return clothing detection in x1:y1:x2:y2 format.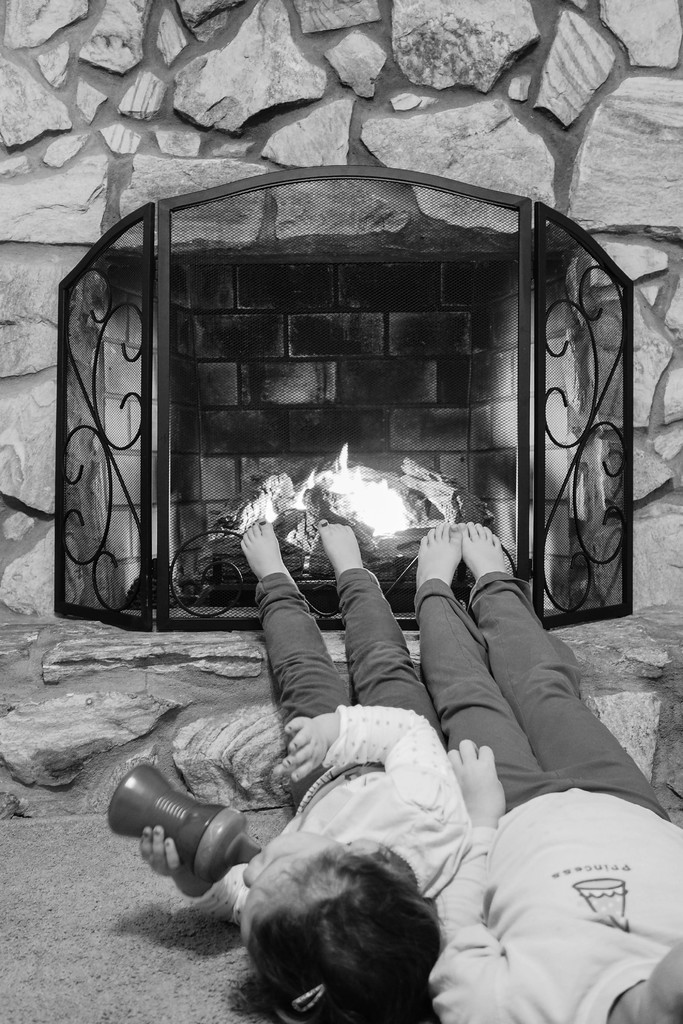
403:547:682:1023.
